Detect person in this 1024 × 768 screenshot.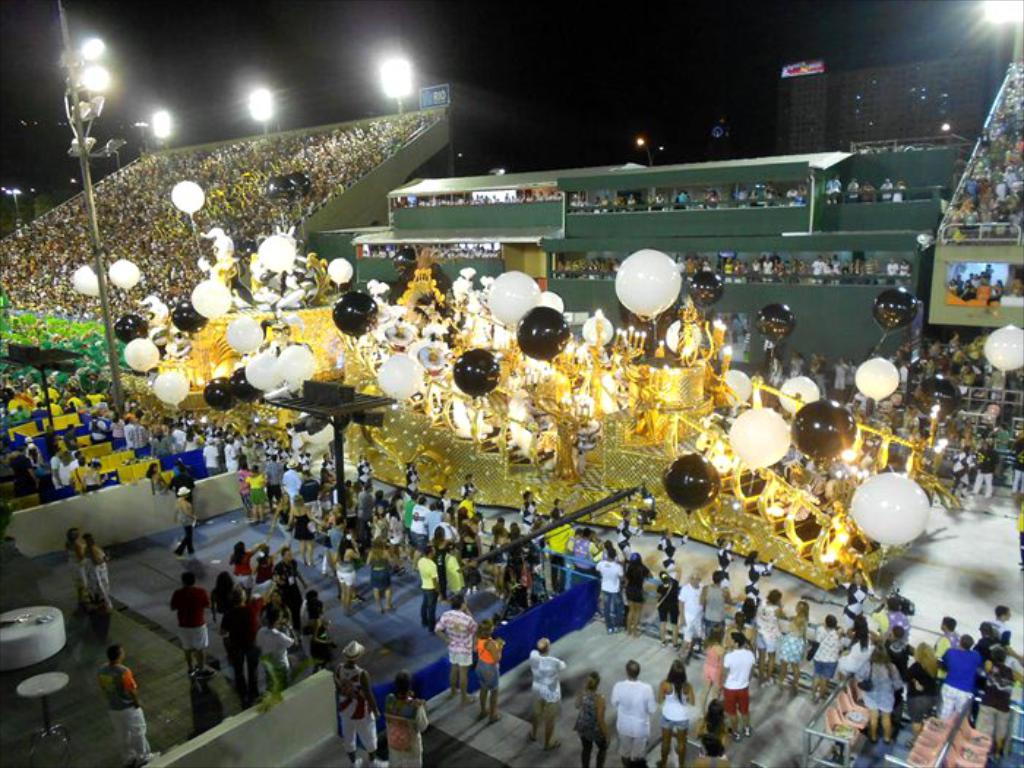
Detection: box(209, 571, 233, 620).
